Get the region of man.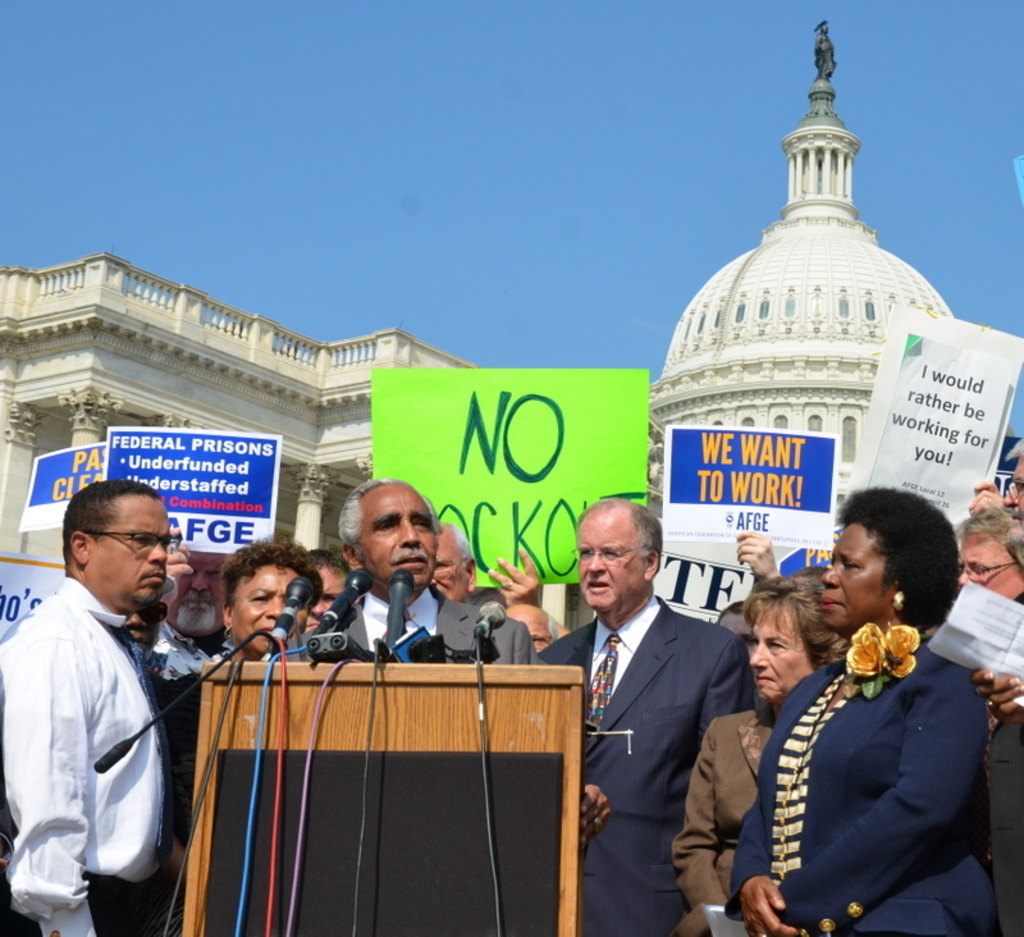
l=159, t=545, r=228, b=936.
